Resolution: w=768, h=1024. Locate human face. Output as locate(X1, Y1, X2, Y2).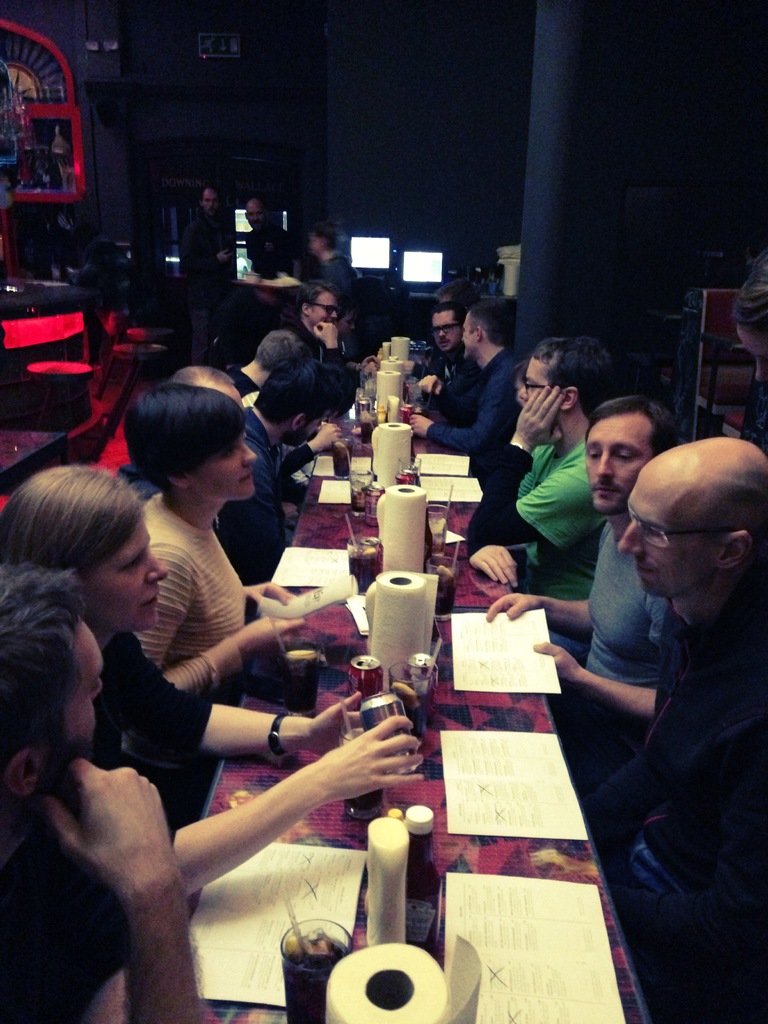
locate(518, 356, 563, 405).
